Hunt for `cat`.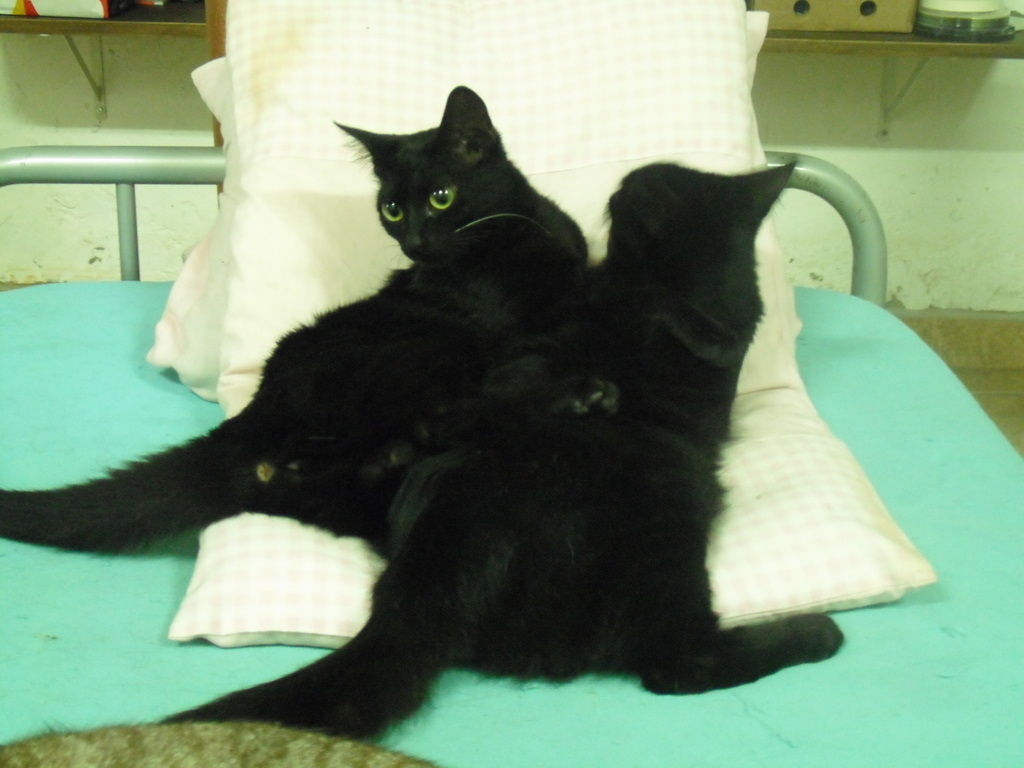
Hunted down at select_region(0, 83, 590, 557).
